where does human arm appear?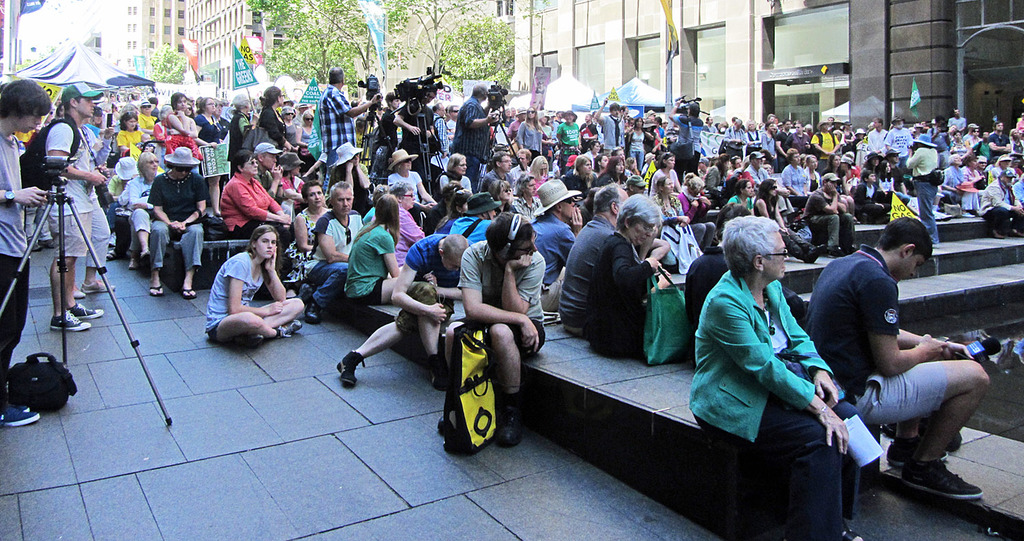
Appears at locate(169, 111, 191, 139).
